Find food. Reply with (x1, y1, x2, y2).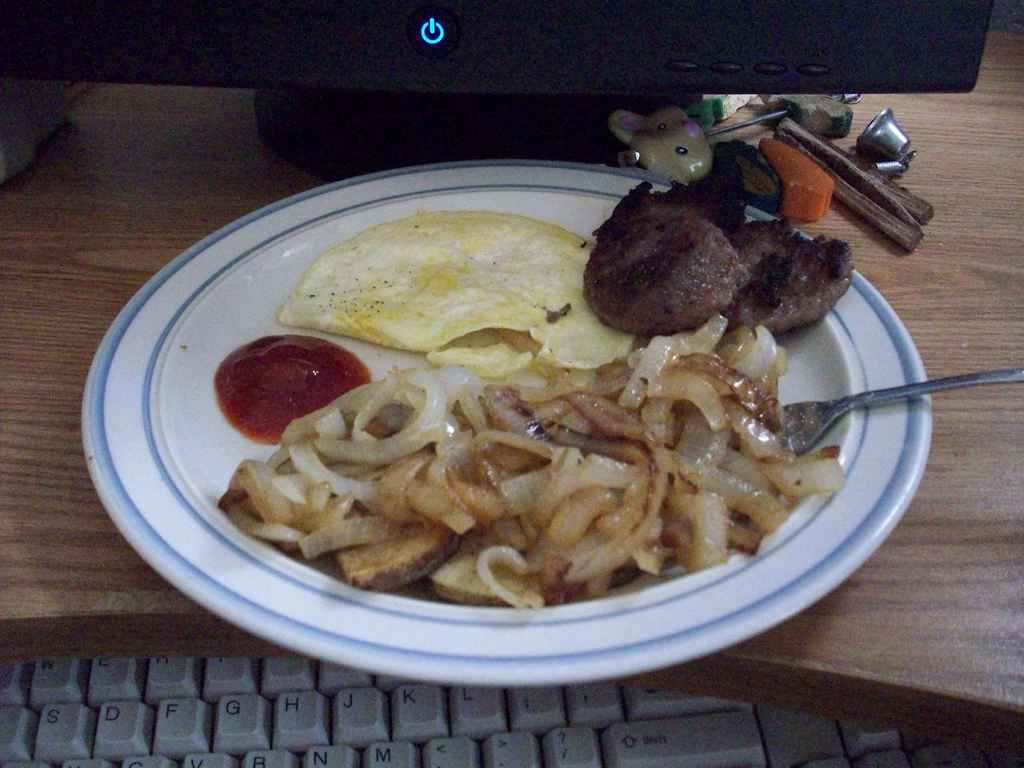
(711, 212, 858, 340).
